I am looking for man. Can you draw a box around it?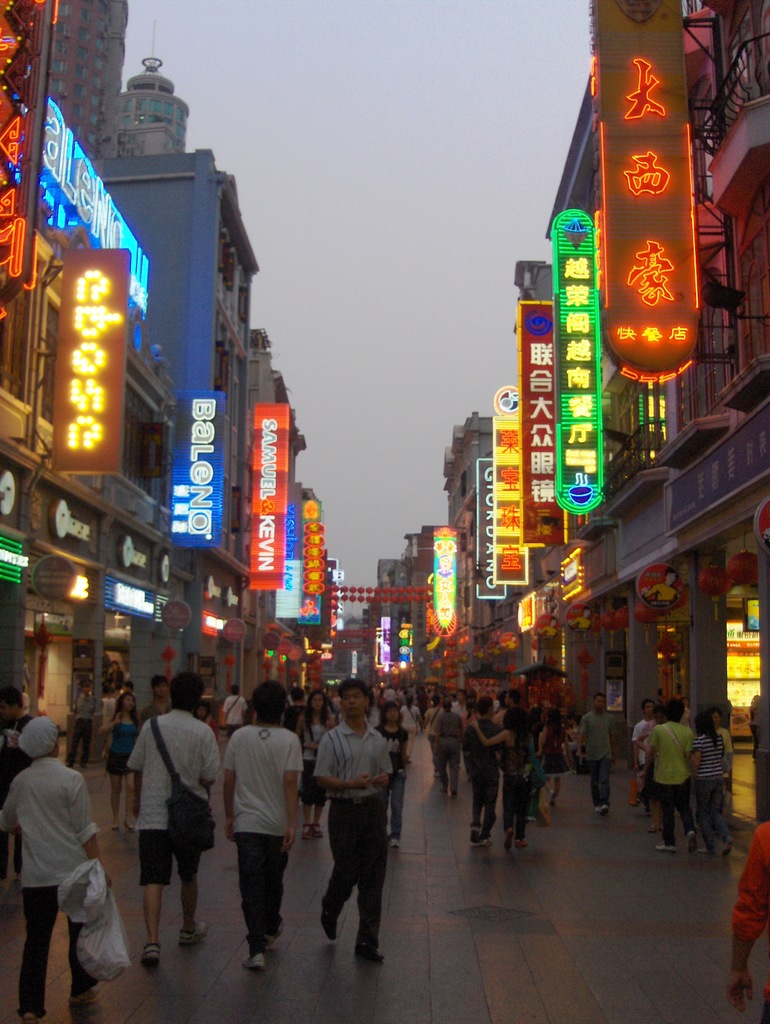
Sure, the bounding box is detection(627, 698, 658, 803).
